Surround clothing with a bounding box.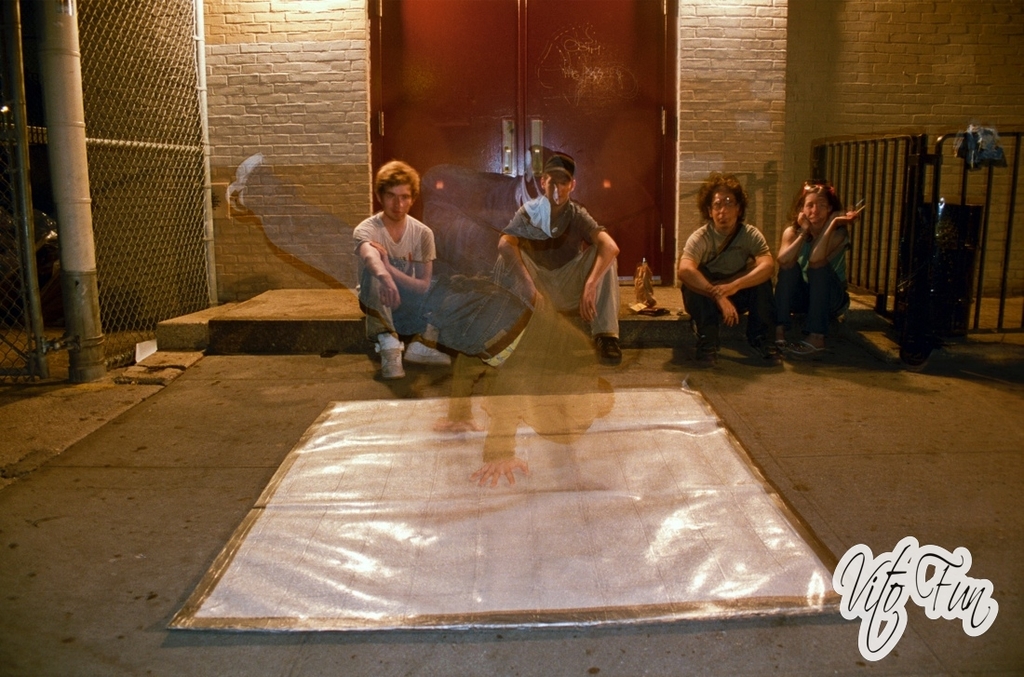
bbox=[492, 197, 617, 338].
